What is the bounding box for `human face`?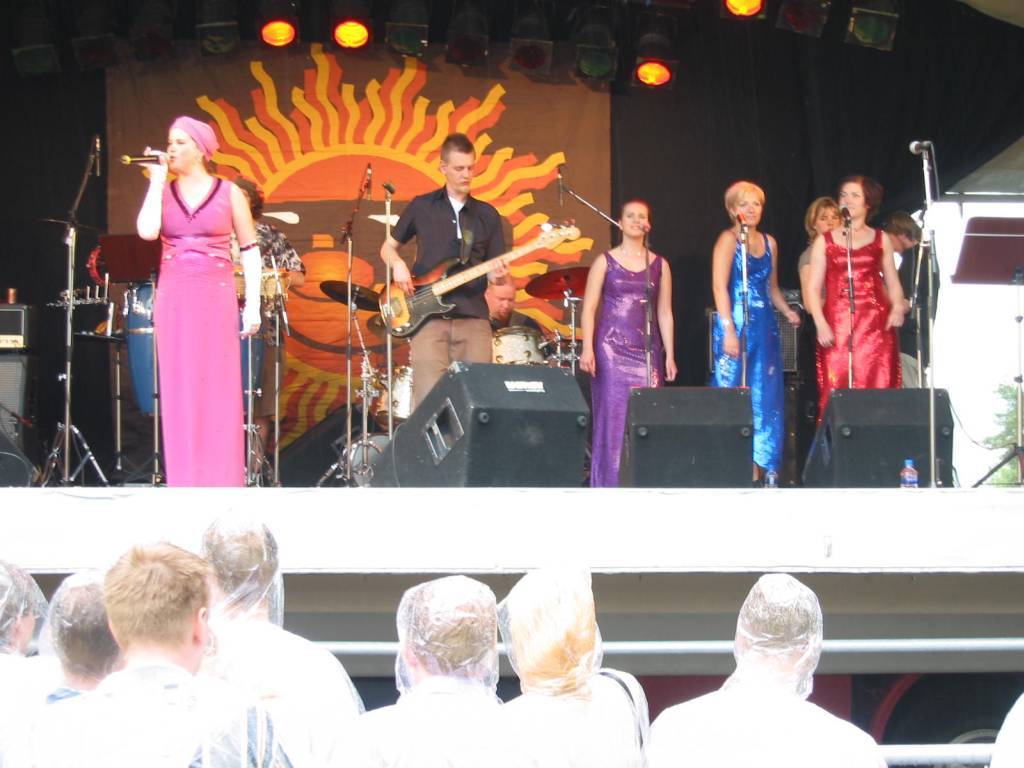
box(167, 128, 196, 169).
